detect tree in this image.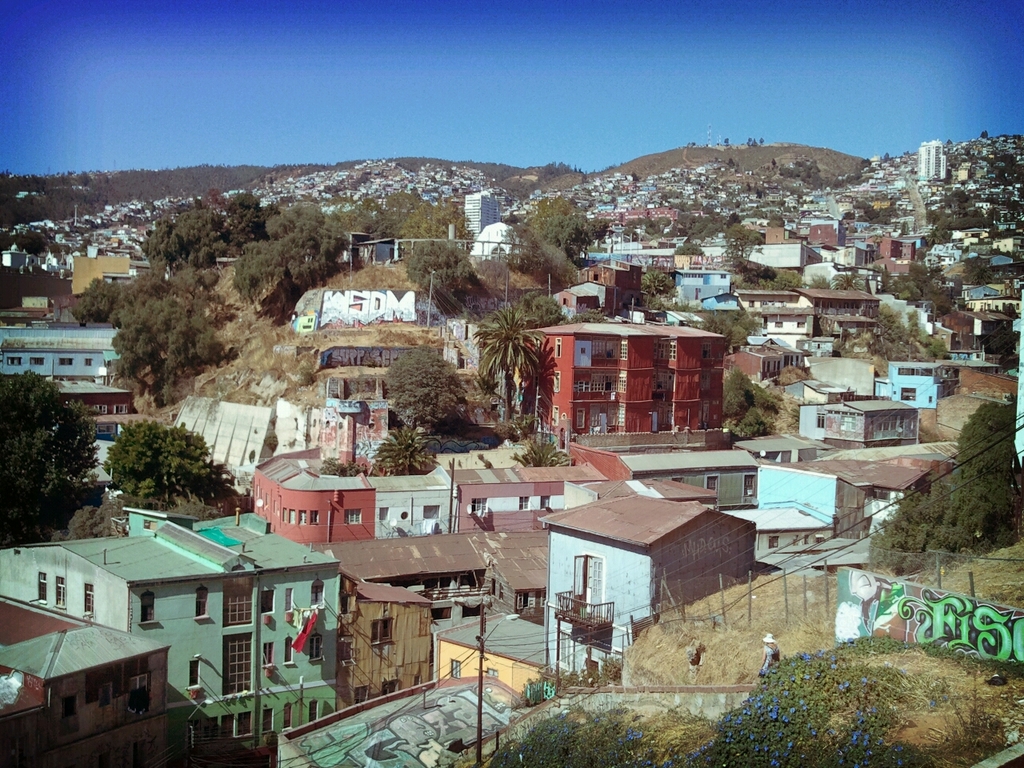
Detection: <box>66,502,110,540</box>.
